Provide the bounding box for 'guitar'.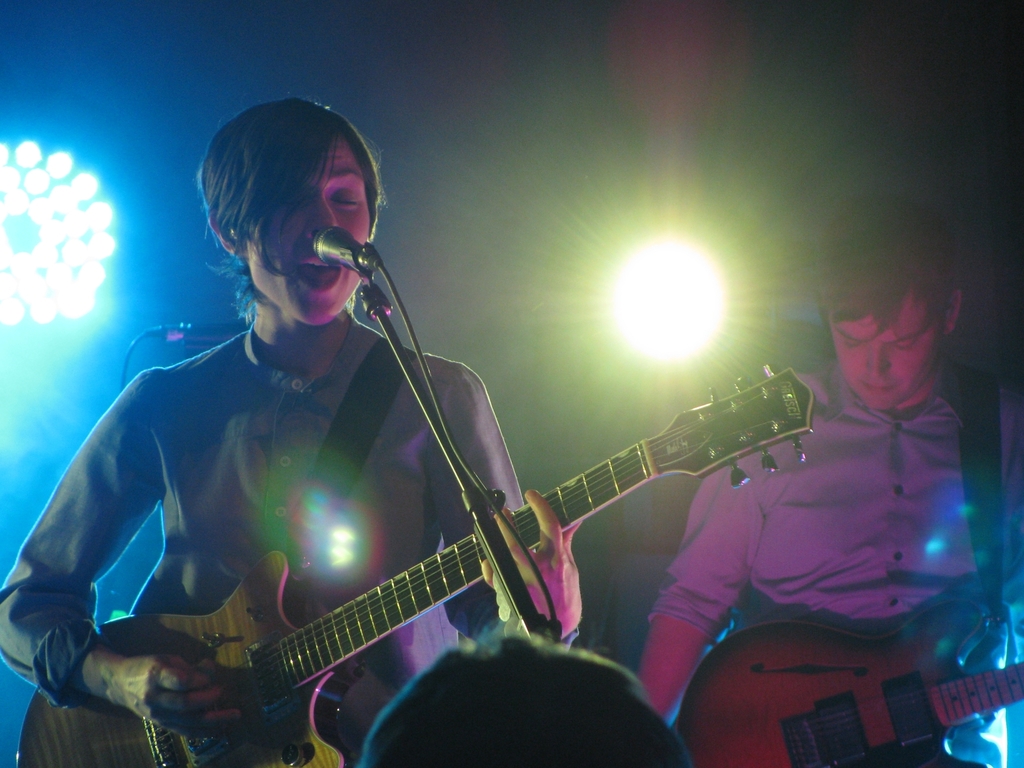
{"x1": 678, "y1": 588, "x2": 1023, "y2": 767}.
